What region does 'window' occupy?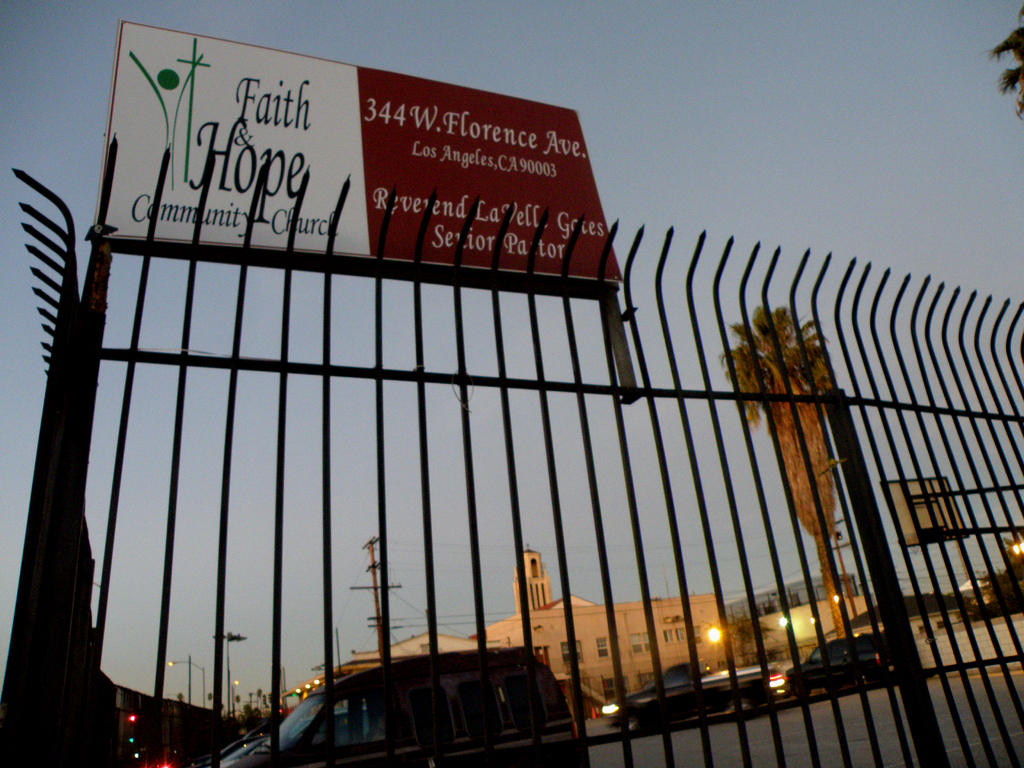
crop(532, 647, 550, 673).
